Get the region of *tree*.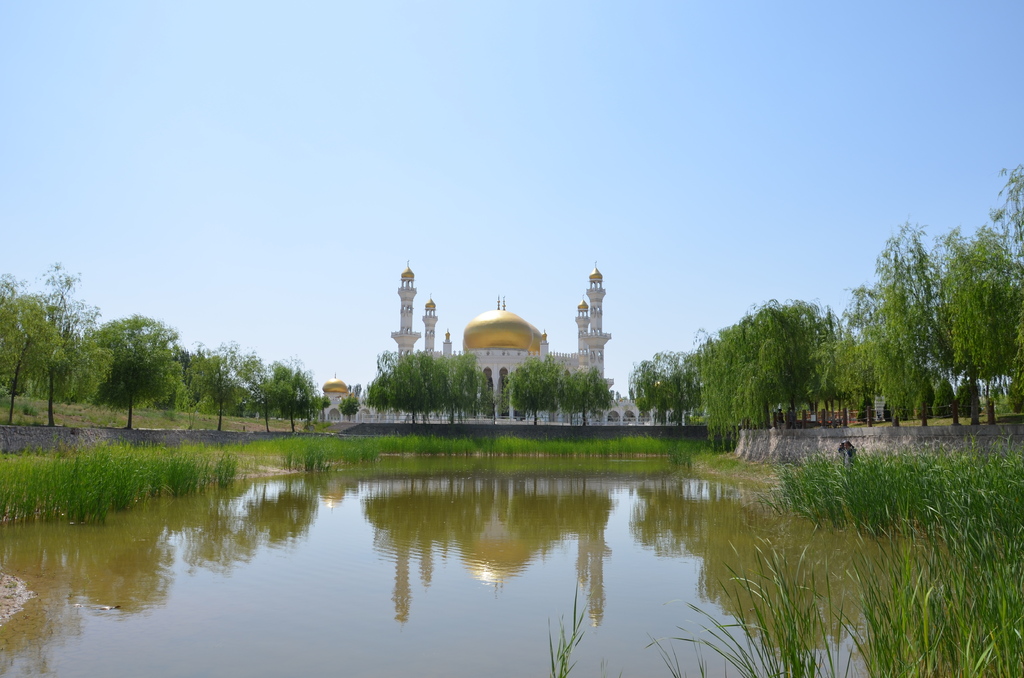
BBox(337, 394, 361, 423).
